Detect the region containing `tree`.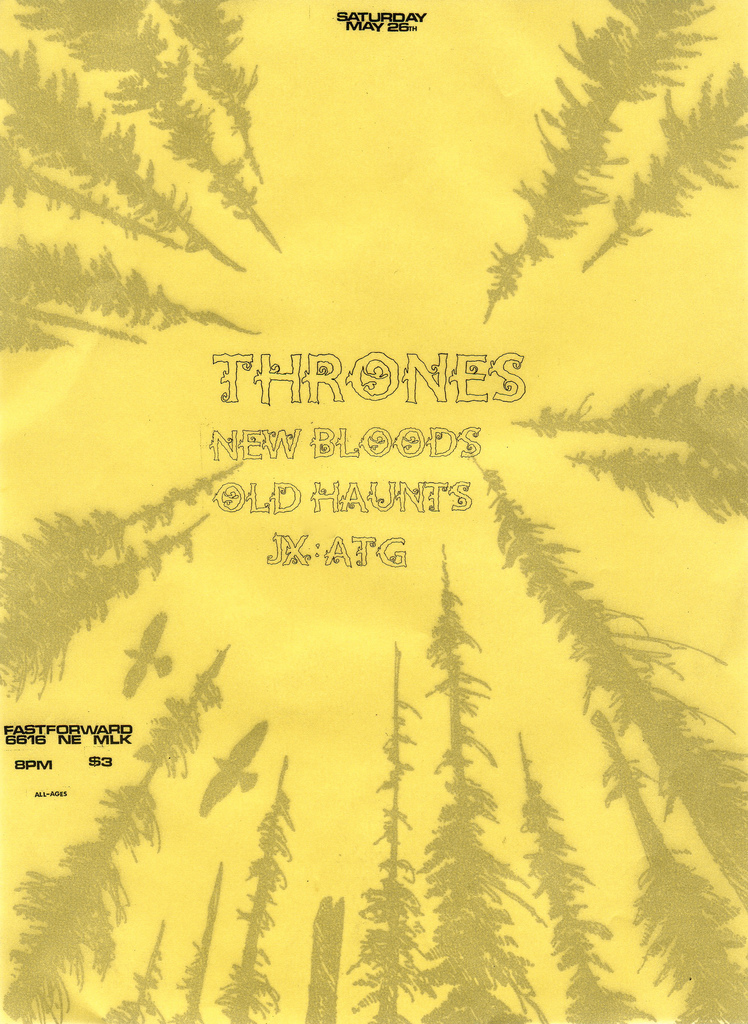
558/448/747/519.
